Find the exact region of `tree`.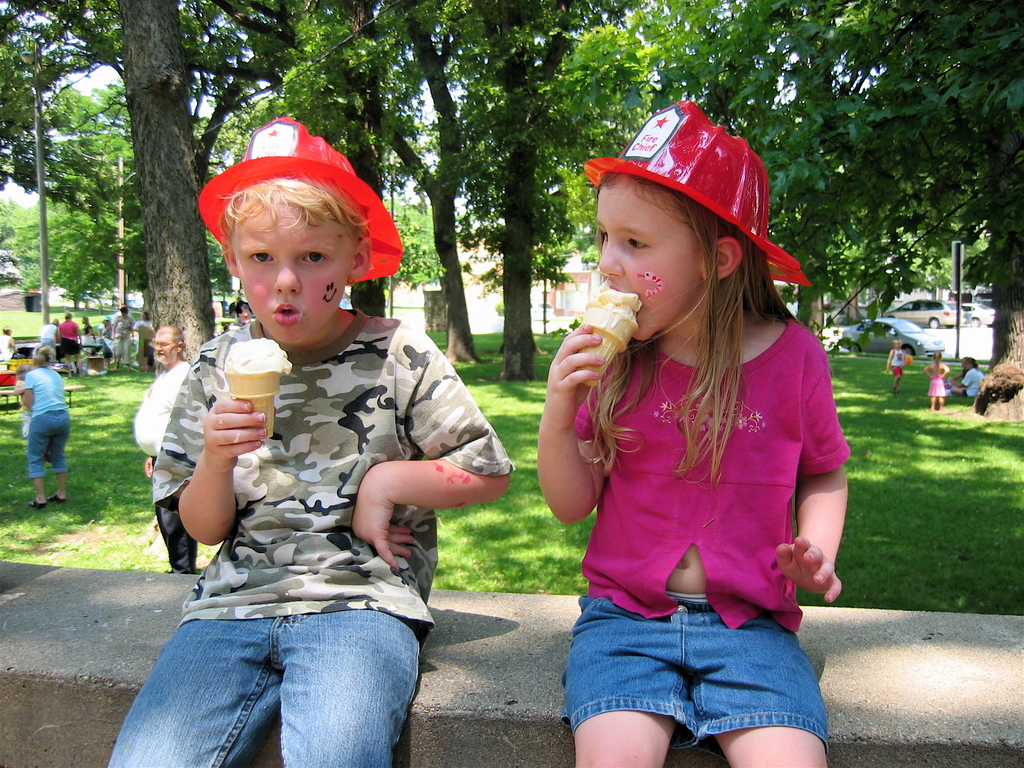
Exact region: <region>467, 0, 578, 378</region>.
